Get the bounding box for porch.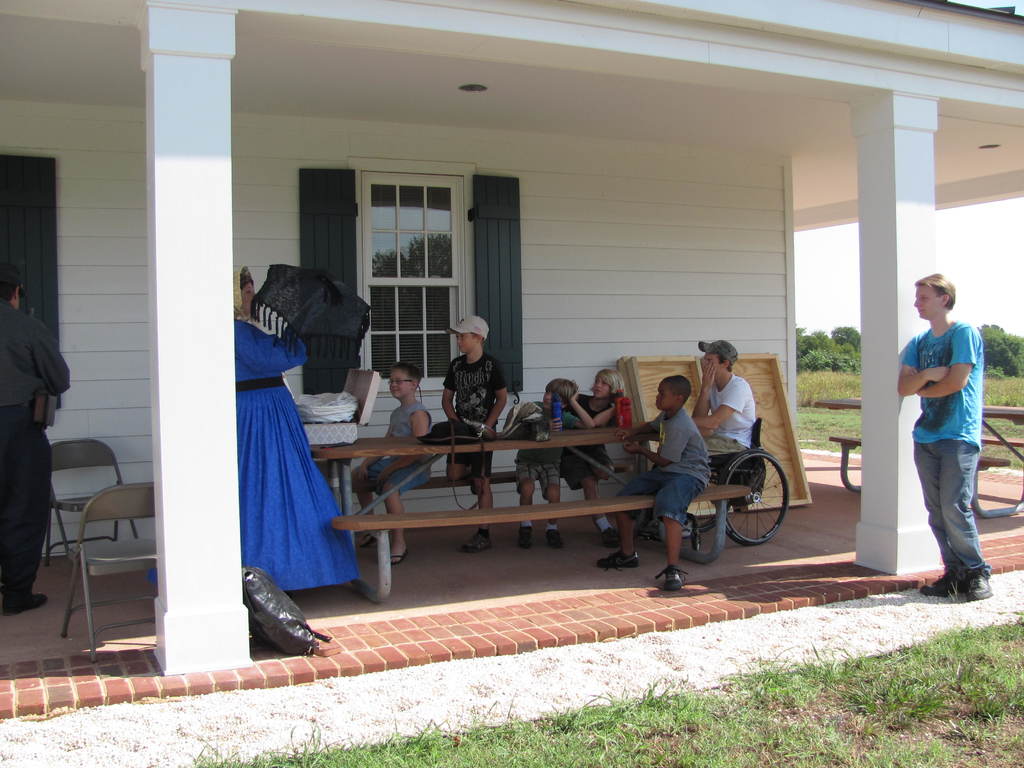
crop(1, 452, 1021, 621).
